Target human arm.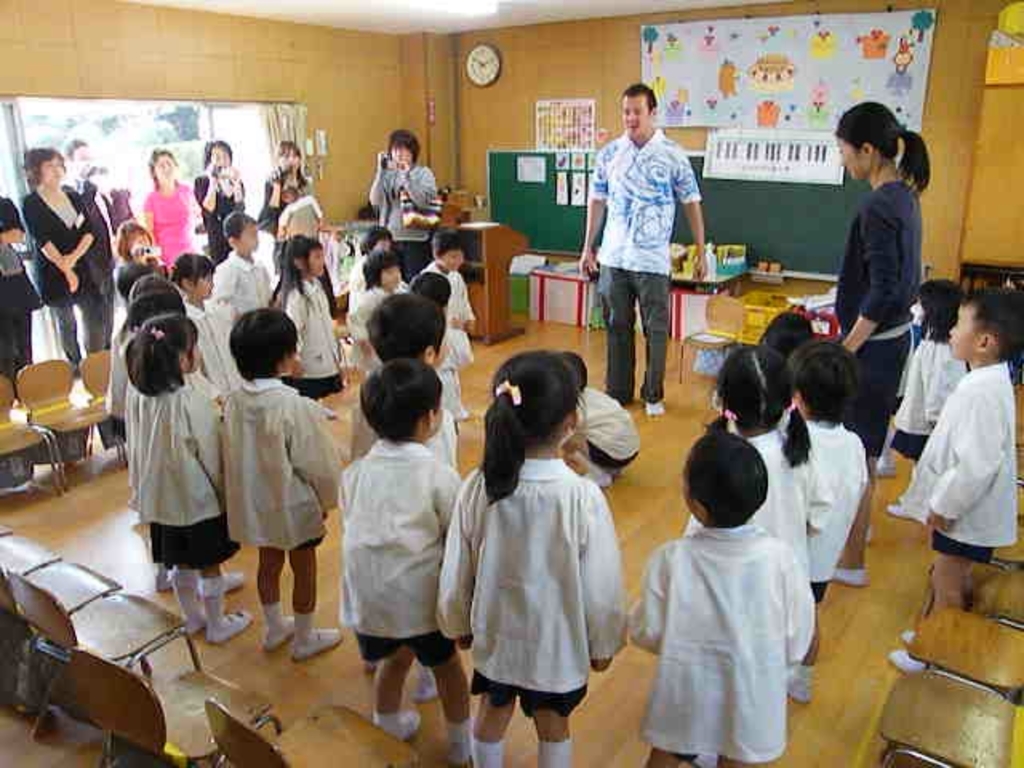
Target region: 362 150 389 210.
